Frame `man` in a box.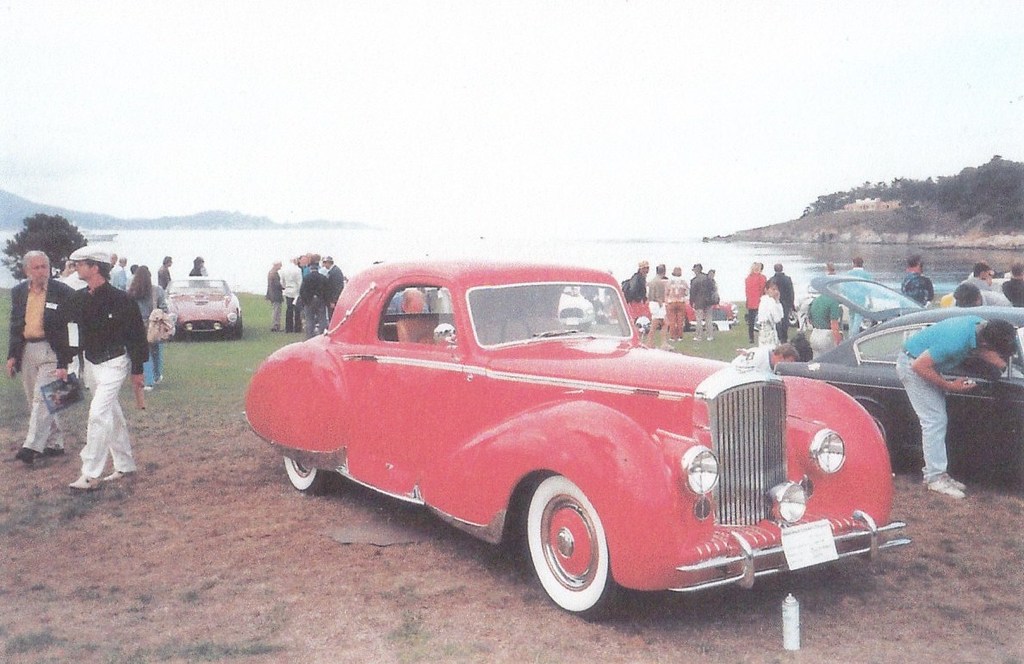
{"x1": 301, "y1": 262, "x2": 325, "y2": 336}.
